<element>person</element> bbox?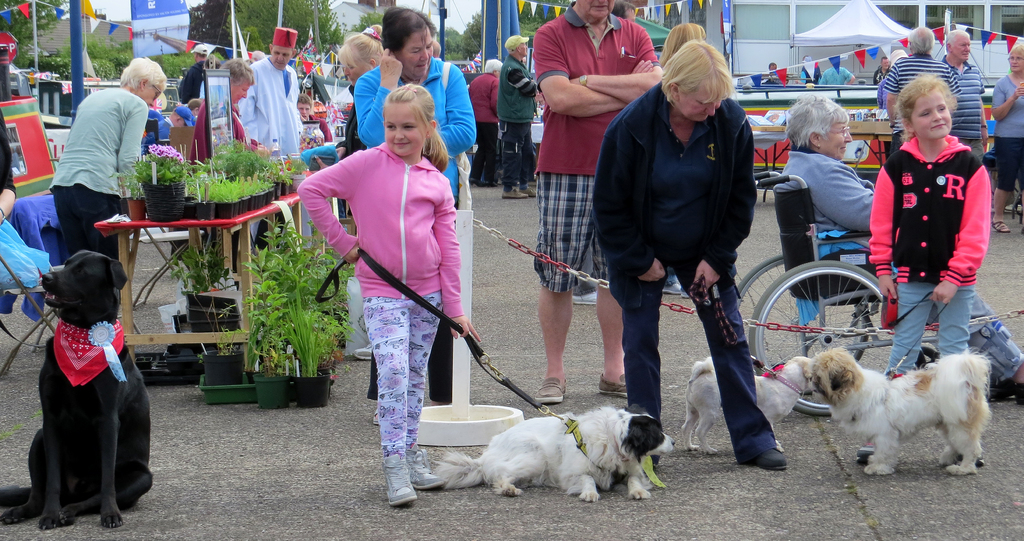
(591,22,787,472)
